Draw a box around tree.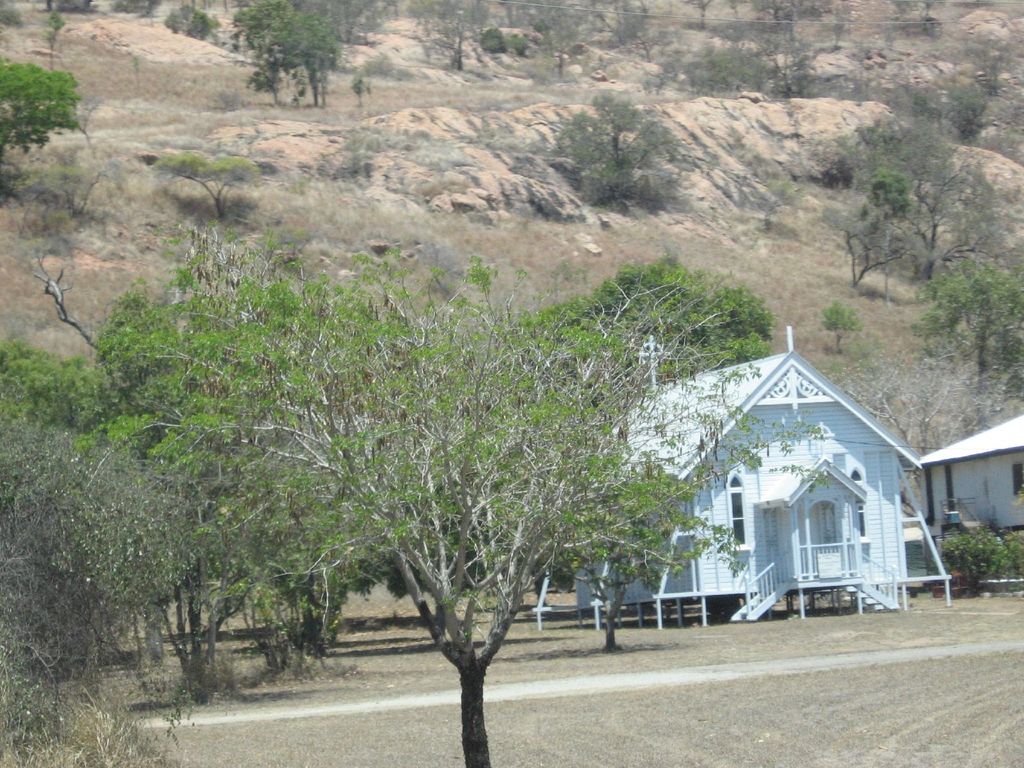
Rect(817, 302, 863, 360).
